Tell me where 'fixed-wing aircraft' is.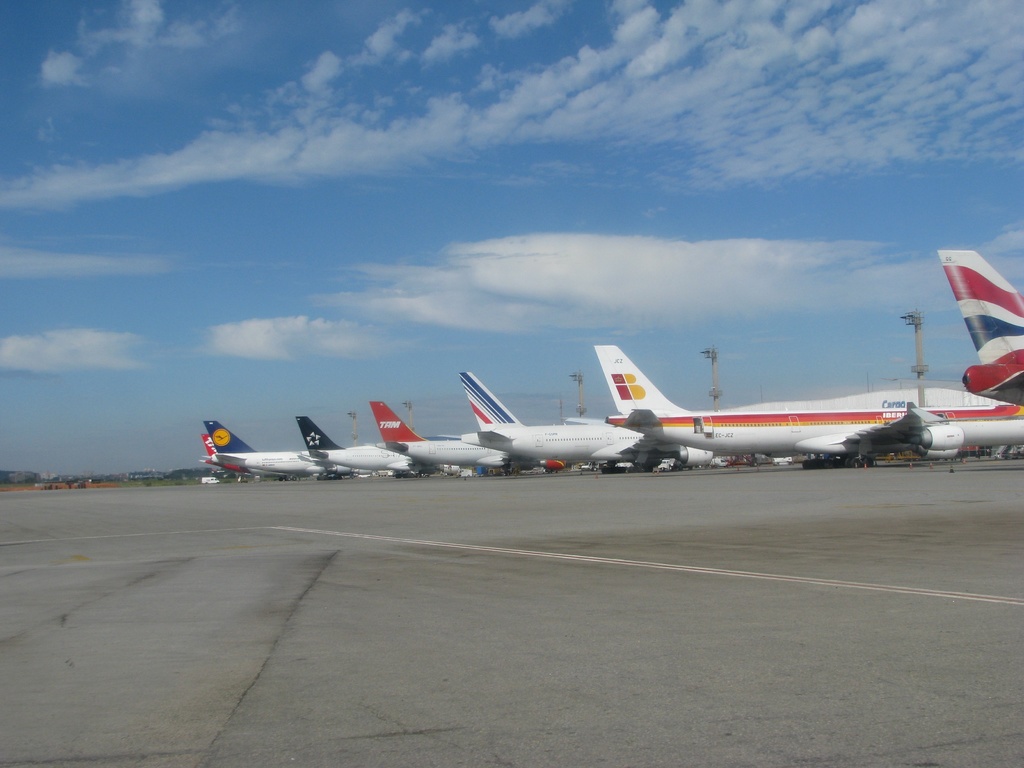
'fixed-wing aircraft' is at (432, 367, 652, 458).
